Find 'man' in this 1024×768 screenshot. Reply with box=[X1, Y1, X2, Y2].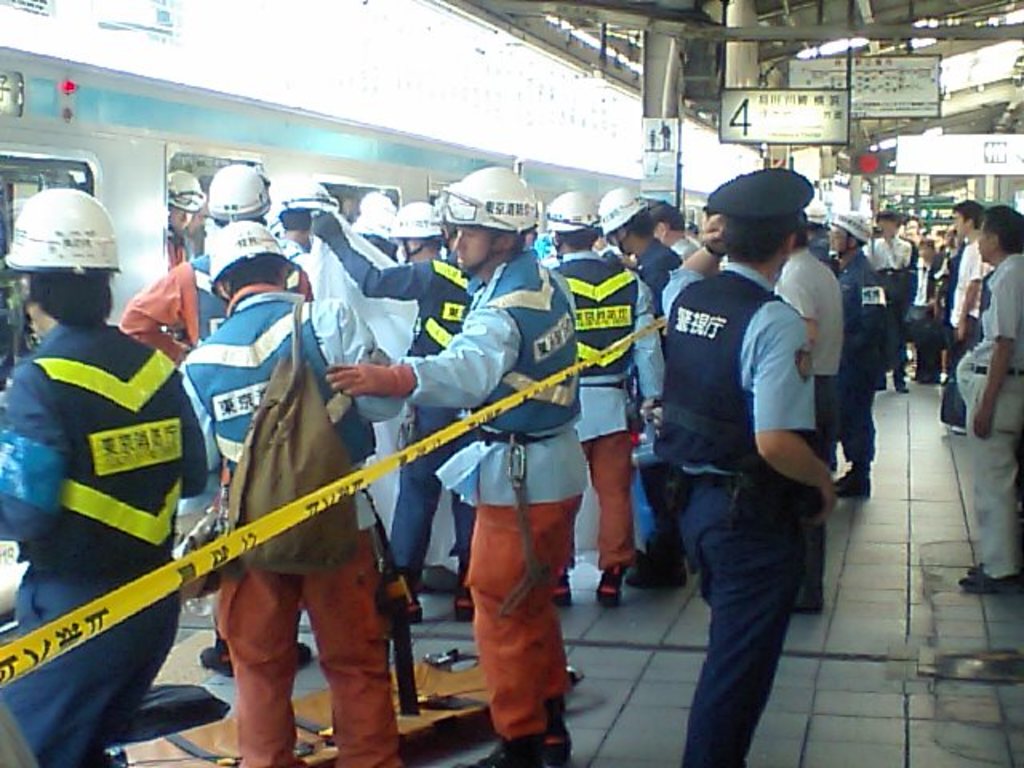
box=[323, 166, 589, 766].
